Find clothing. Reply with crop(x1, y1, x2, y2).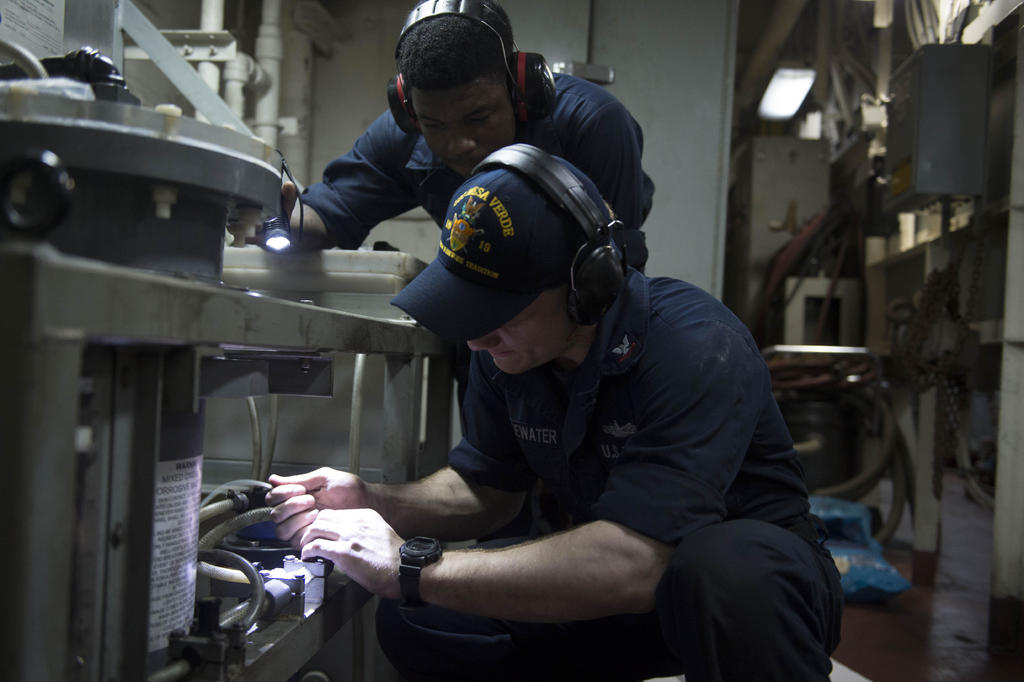
crop(326, 193, 792, 640).
